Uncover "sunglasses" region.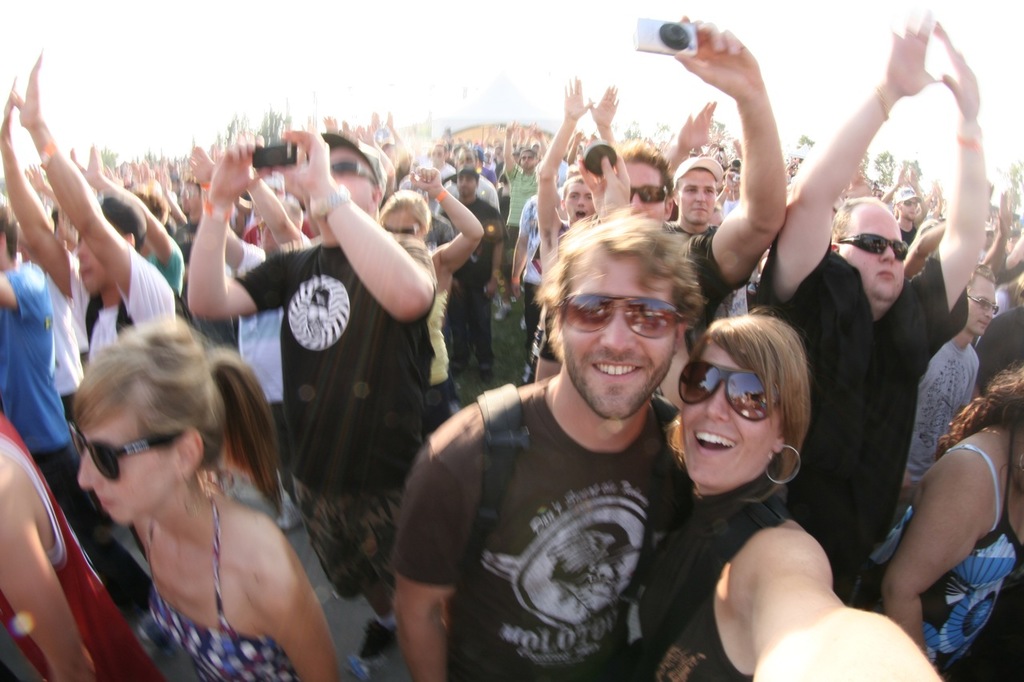
Uncovered: rect(679, 361, 779, 420).
